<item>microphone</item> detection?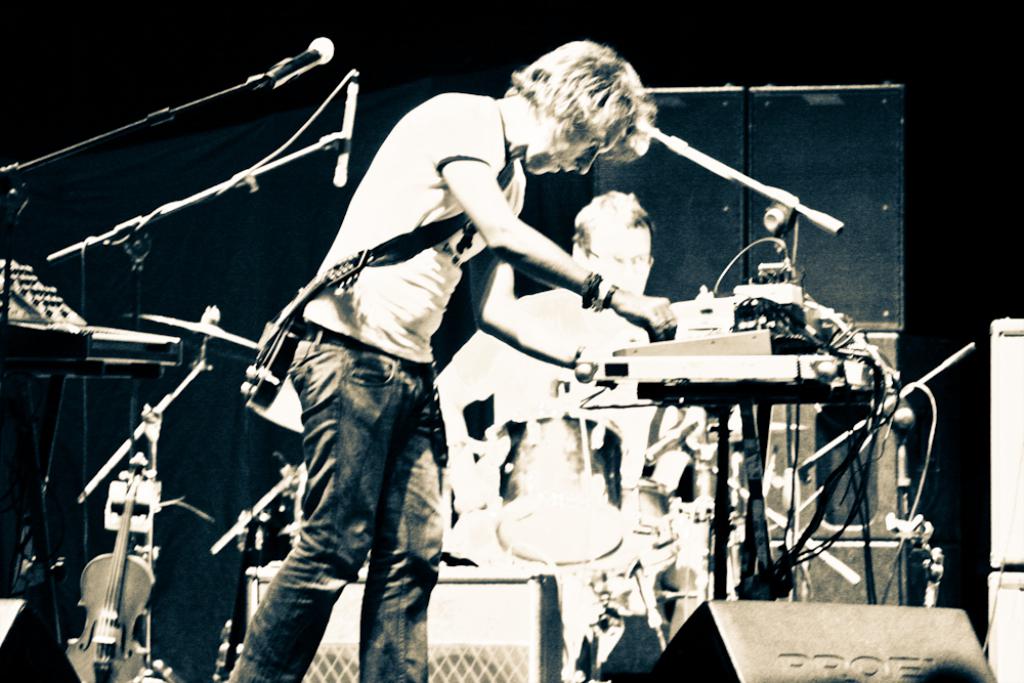
region(265, 32, 333, 87)
